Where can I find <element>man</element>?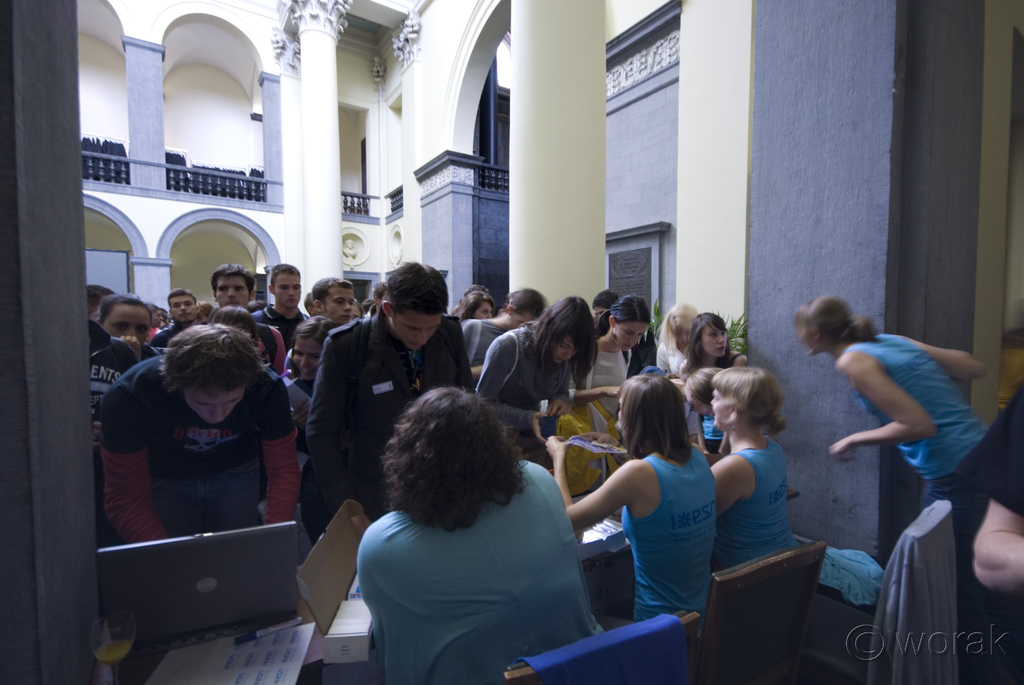
You can find it at bbox=(279, 267, 481, 521).
